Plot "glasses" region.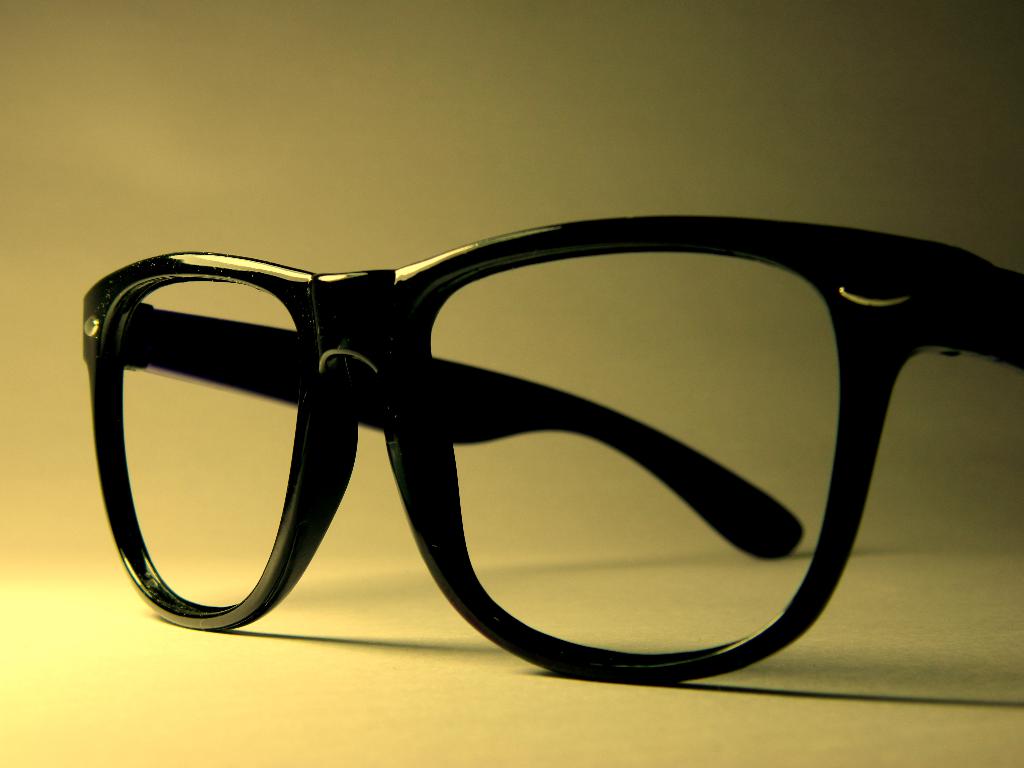
Plotted at x1=82, y1=212, x2=1023, y2=691.
